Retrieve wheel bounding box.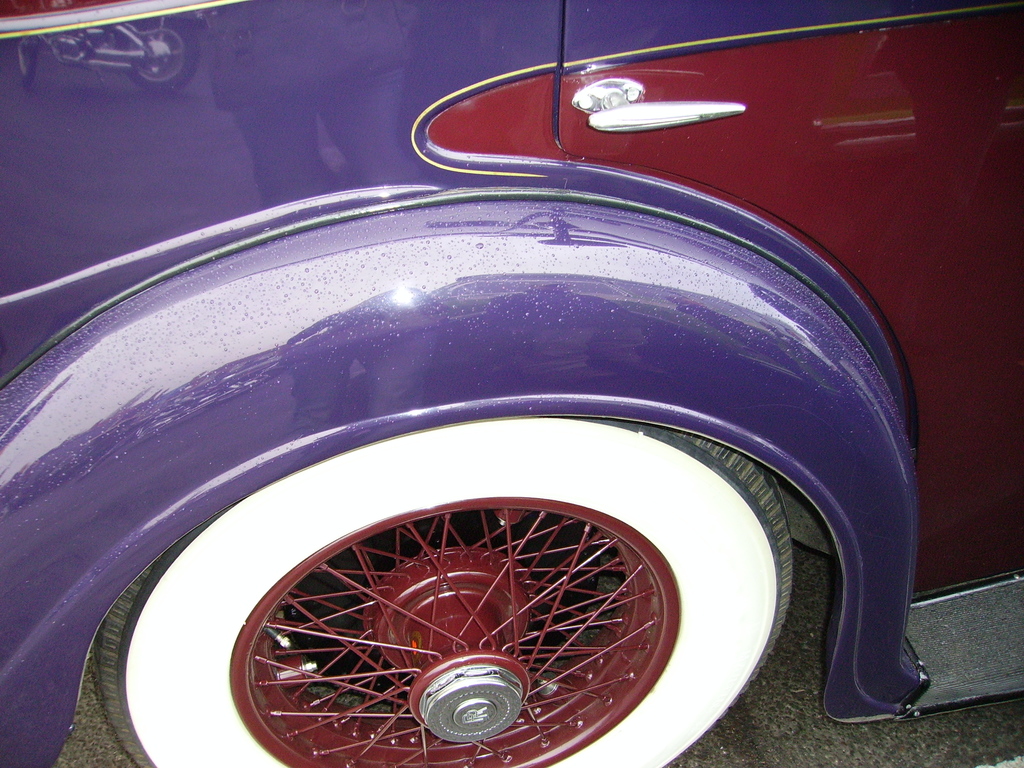
Bounding box: bbox(162, 431, 812, 744).
